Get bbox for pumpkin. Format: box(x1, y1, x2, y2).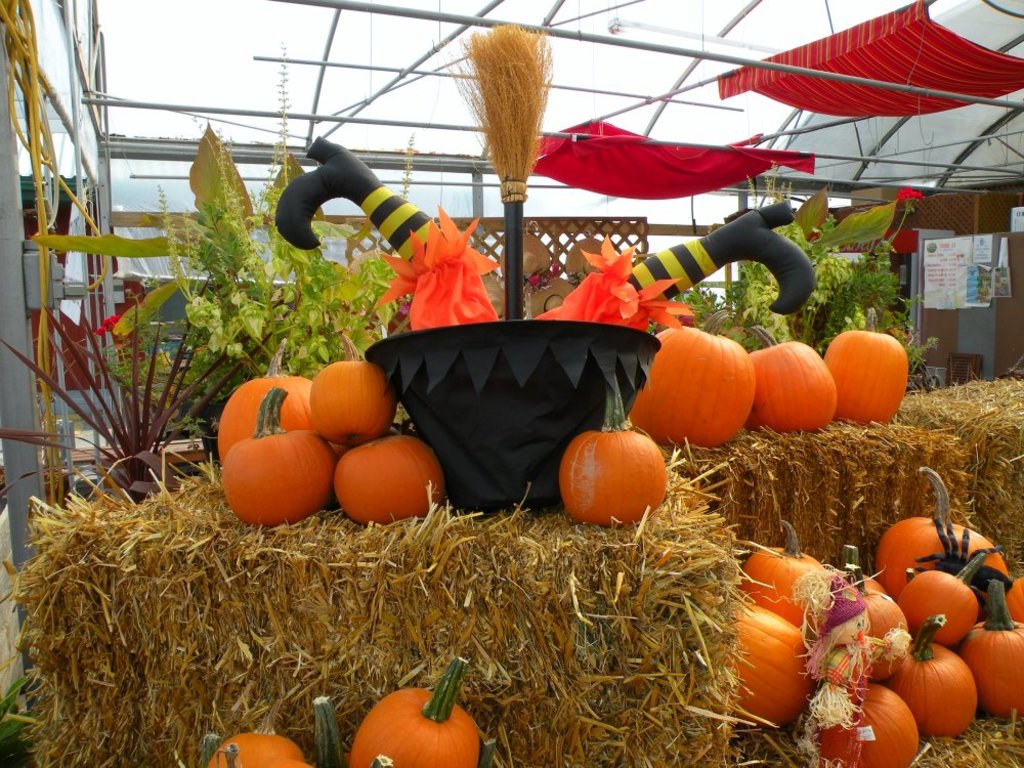
box(213, 373, 312, 462).
